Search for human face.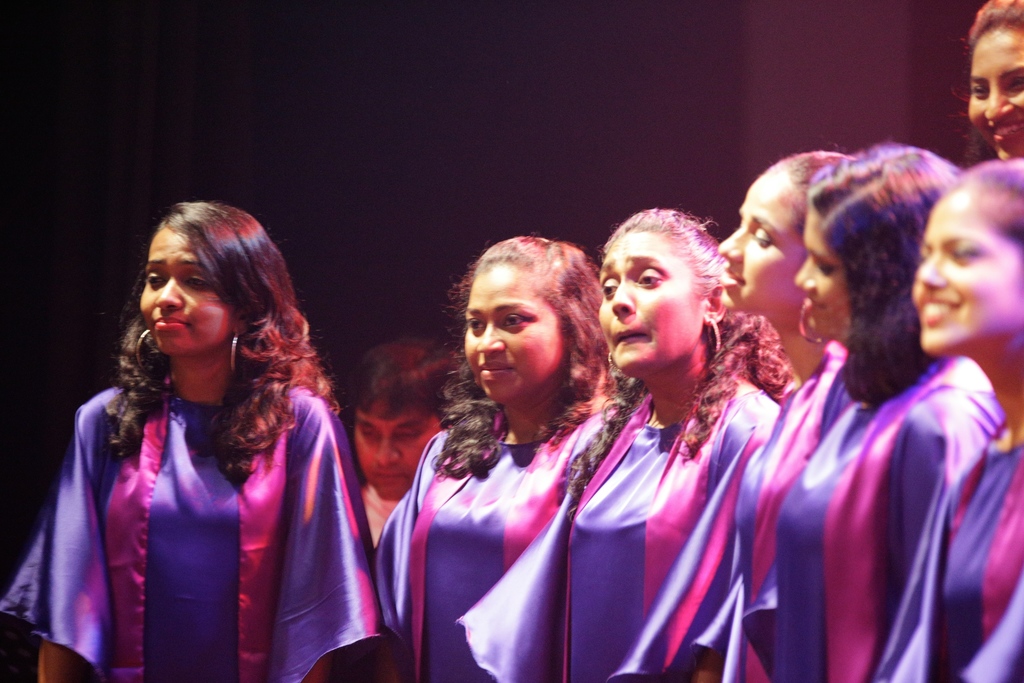
Found at [348,398,445,506].
